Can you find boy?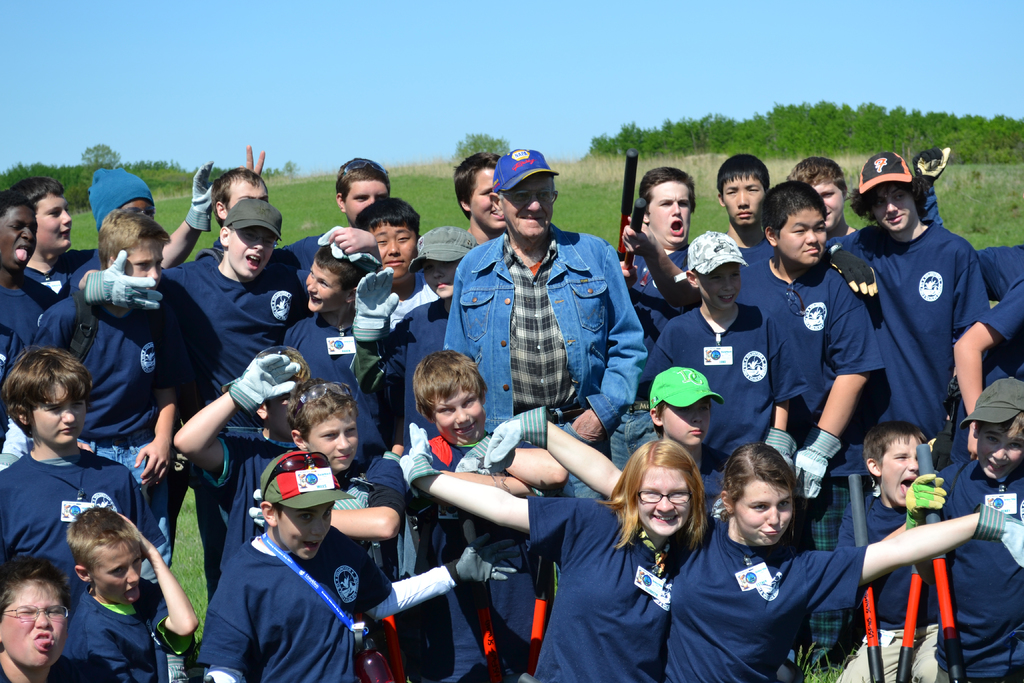
Yes, bounding box: rect(242, 371, 402, 575).
